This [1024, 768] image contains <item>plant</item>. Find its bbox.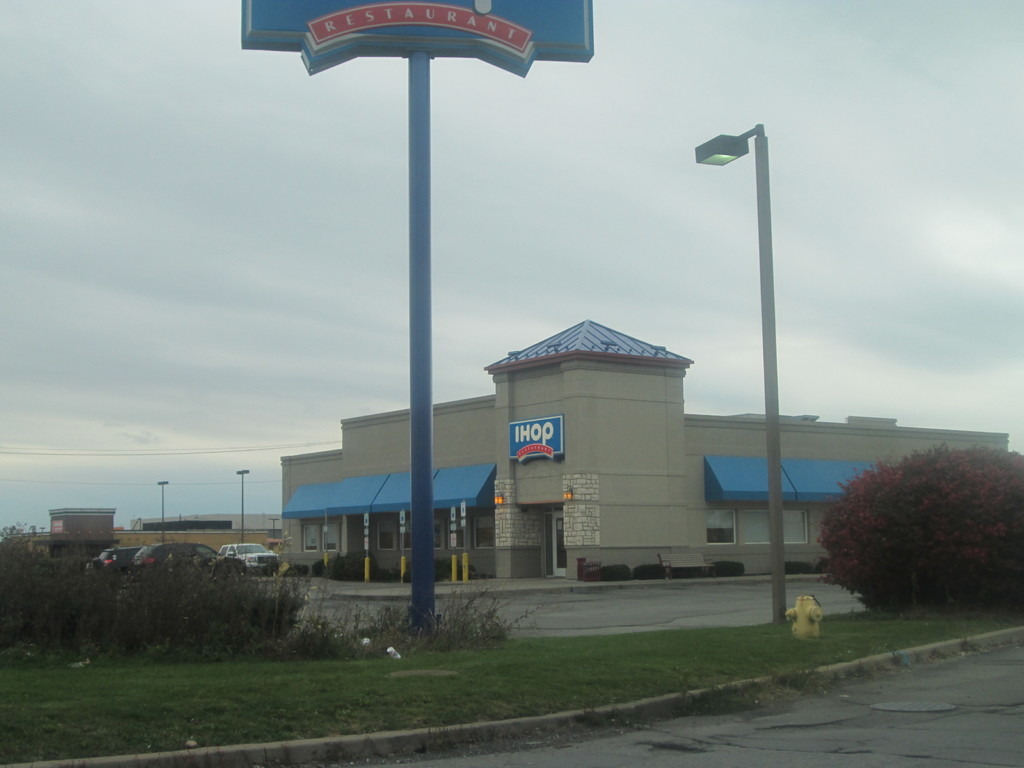
Rect(710, 560, 748, 580).
